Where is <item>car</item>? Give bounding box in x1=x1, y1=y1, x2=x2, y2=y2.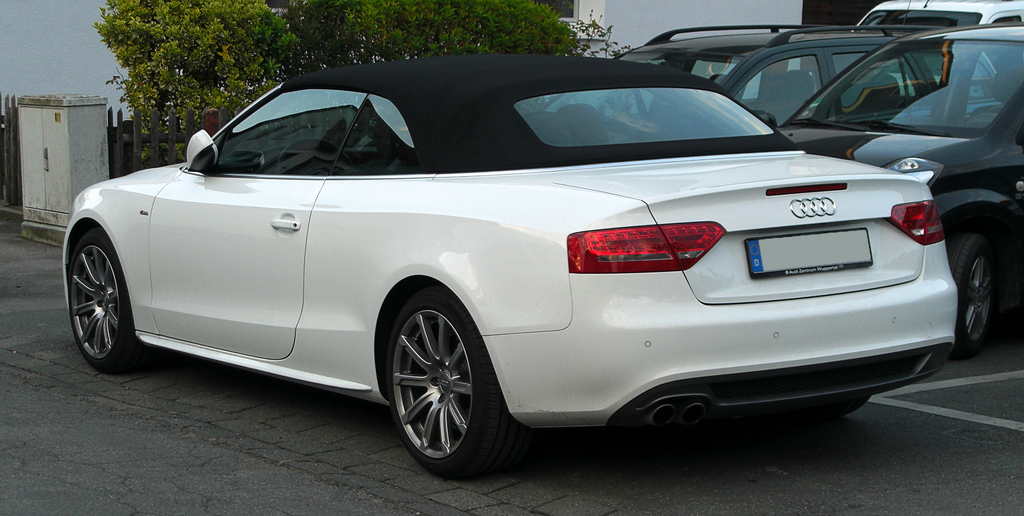
x1=614, y1=1, x2=936, y2=127.
